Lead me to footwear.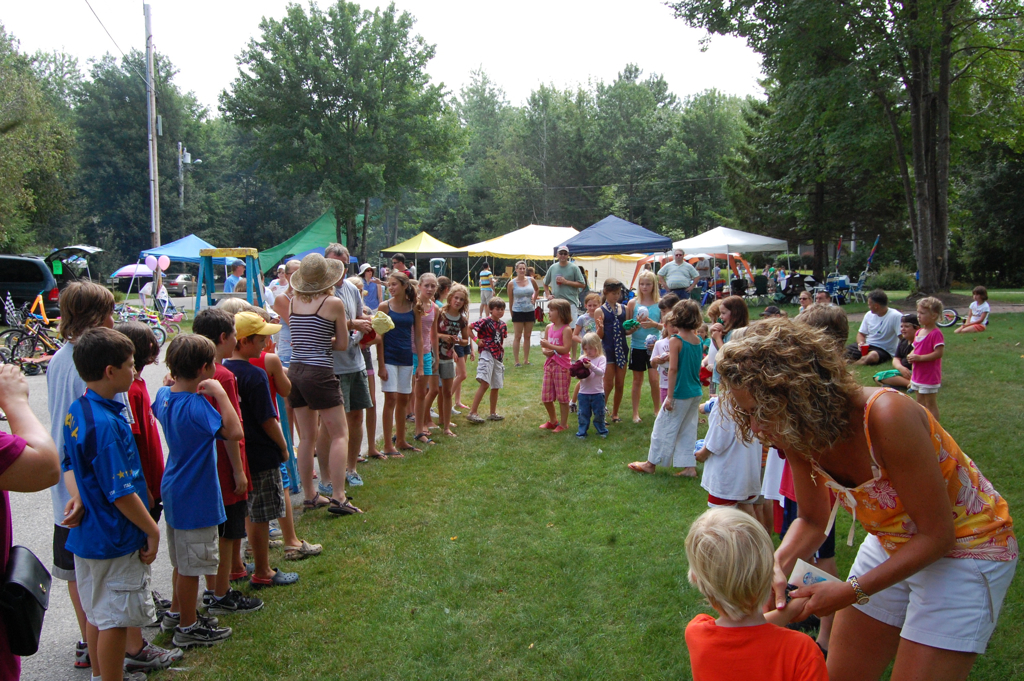
Lead to (left=302, top=492, right=334, bottom=505).
